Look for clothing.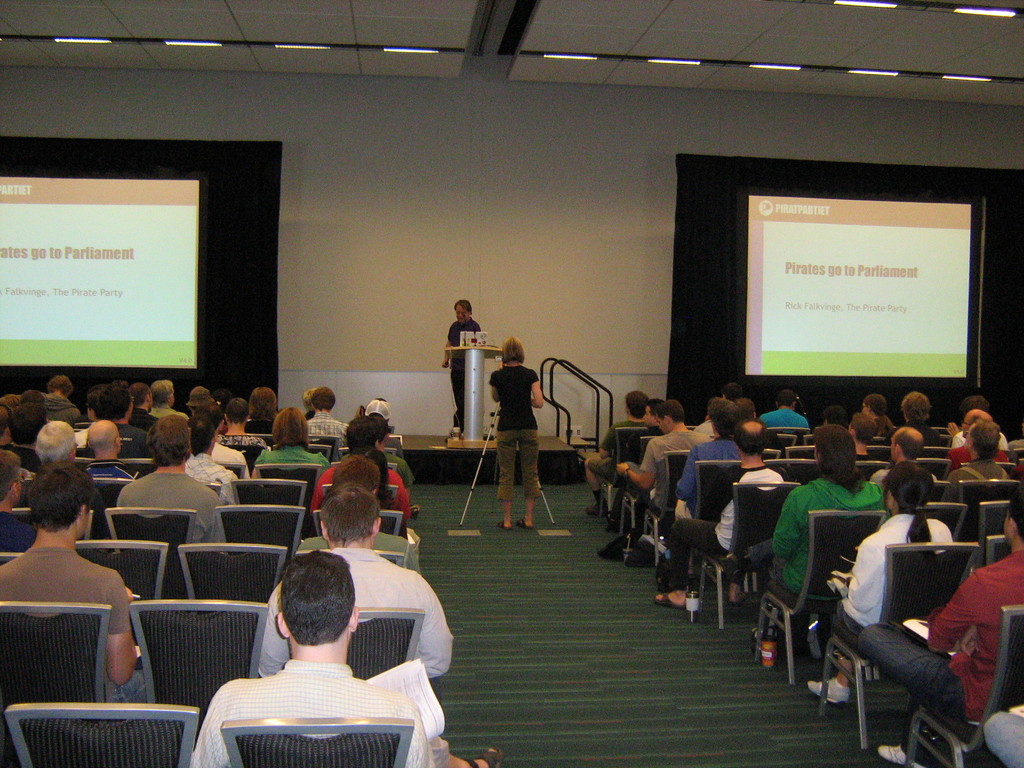
Found: region(115, 469, 221, 546).
